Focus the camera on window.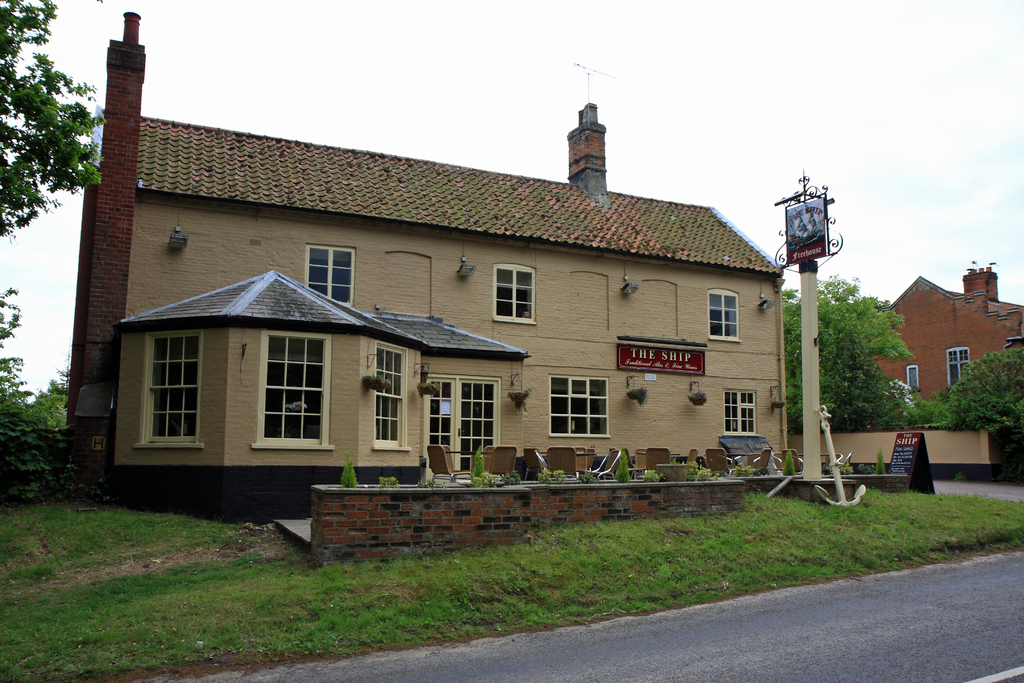
Focus region: 252/329/333/447.
